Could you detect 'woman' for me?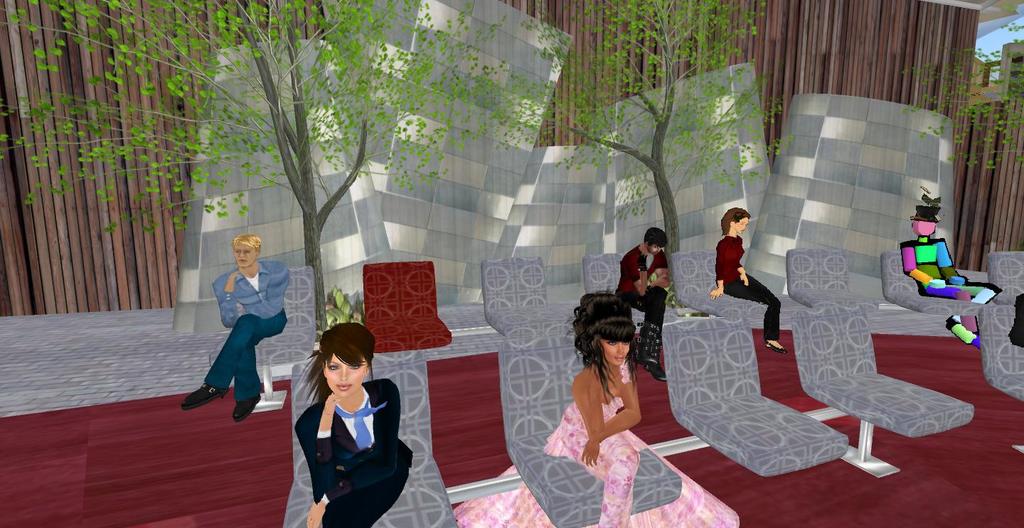
Detection result: x1=543 y1=291 x2=650 y2=527.
